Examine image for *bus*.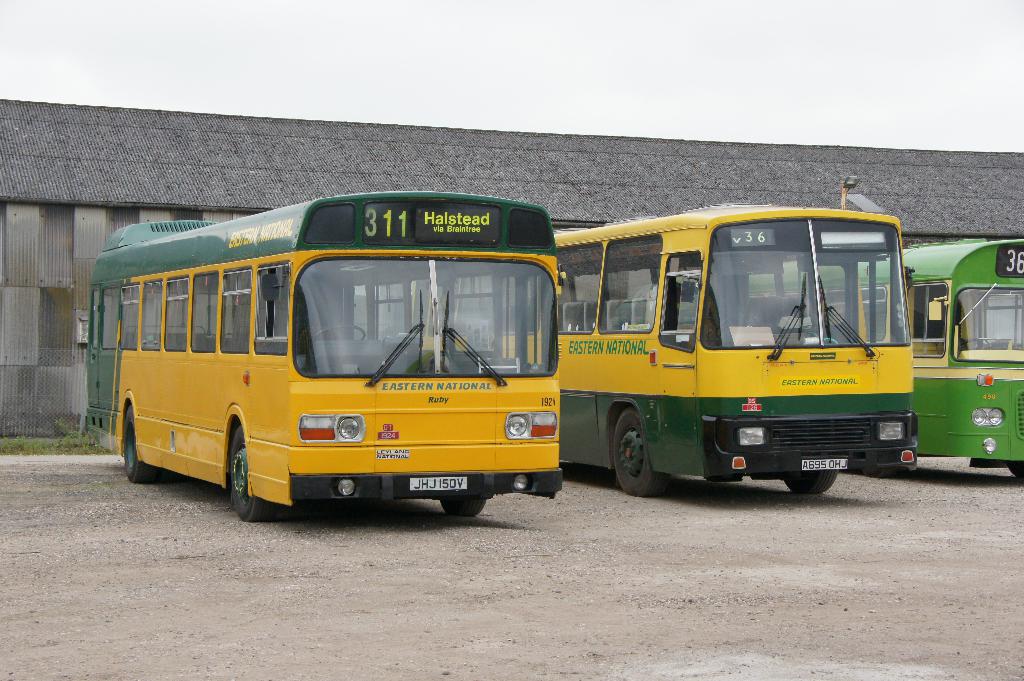
Examination result: 741/235/1023/476.
